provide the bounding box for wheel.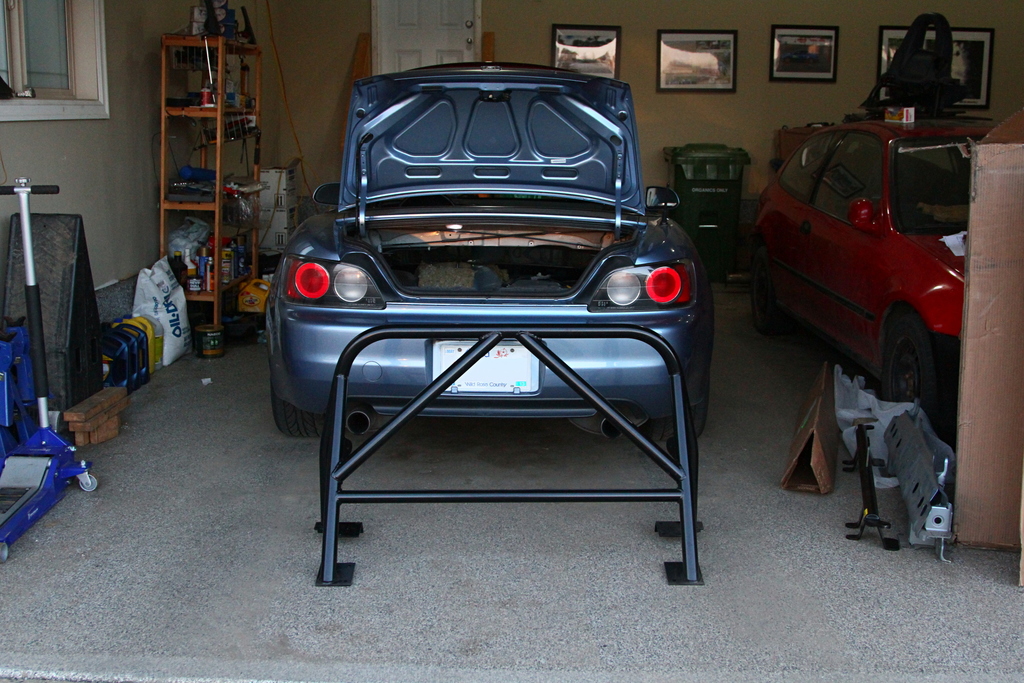
648, 384, 710, 441.
